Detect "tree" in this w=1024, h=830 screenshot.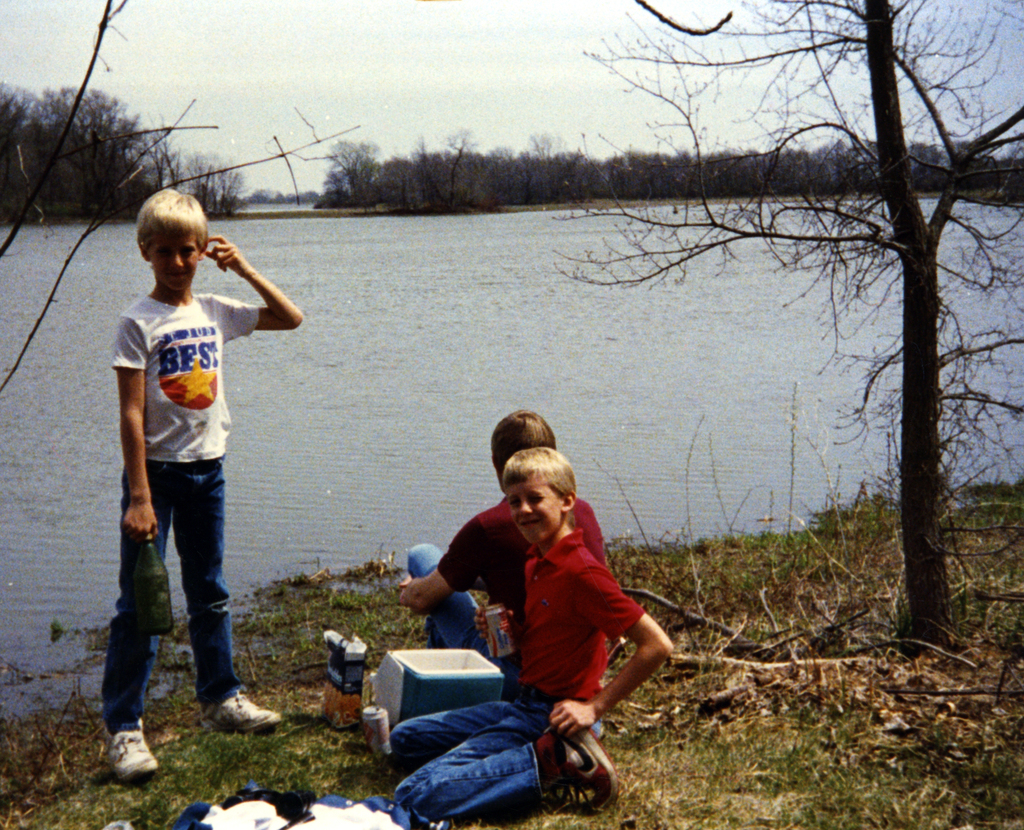
Detection: 539,0,1023,653.
